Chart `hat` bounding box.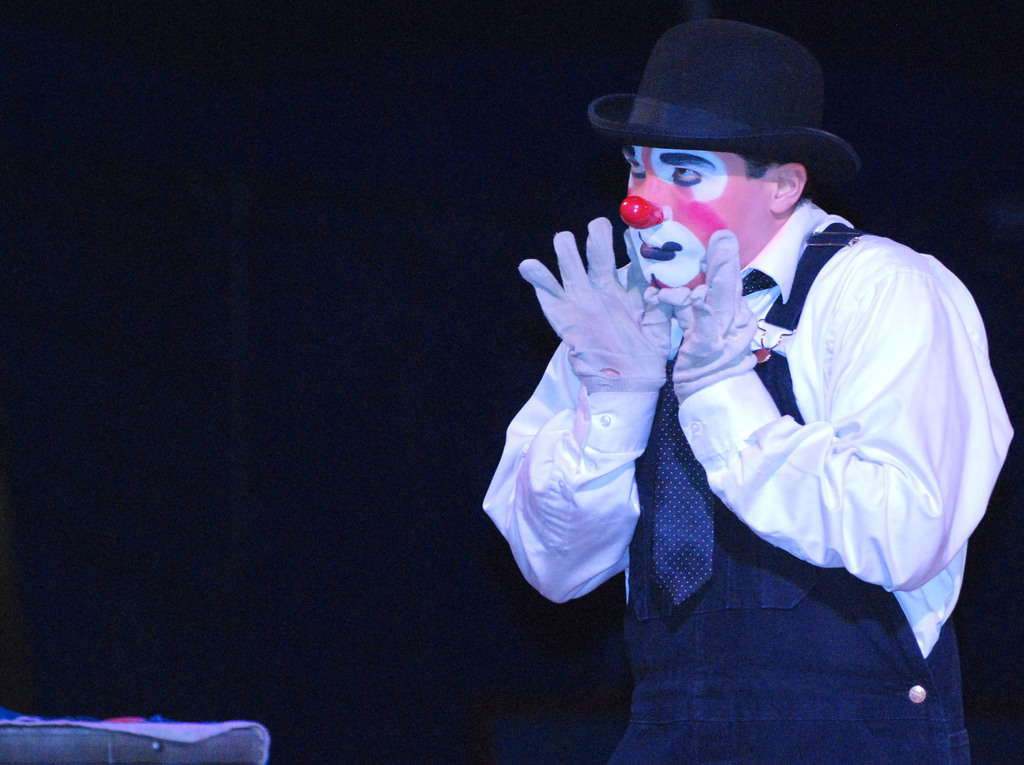
Charted: (590, 15, 859, 203).
